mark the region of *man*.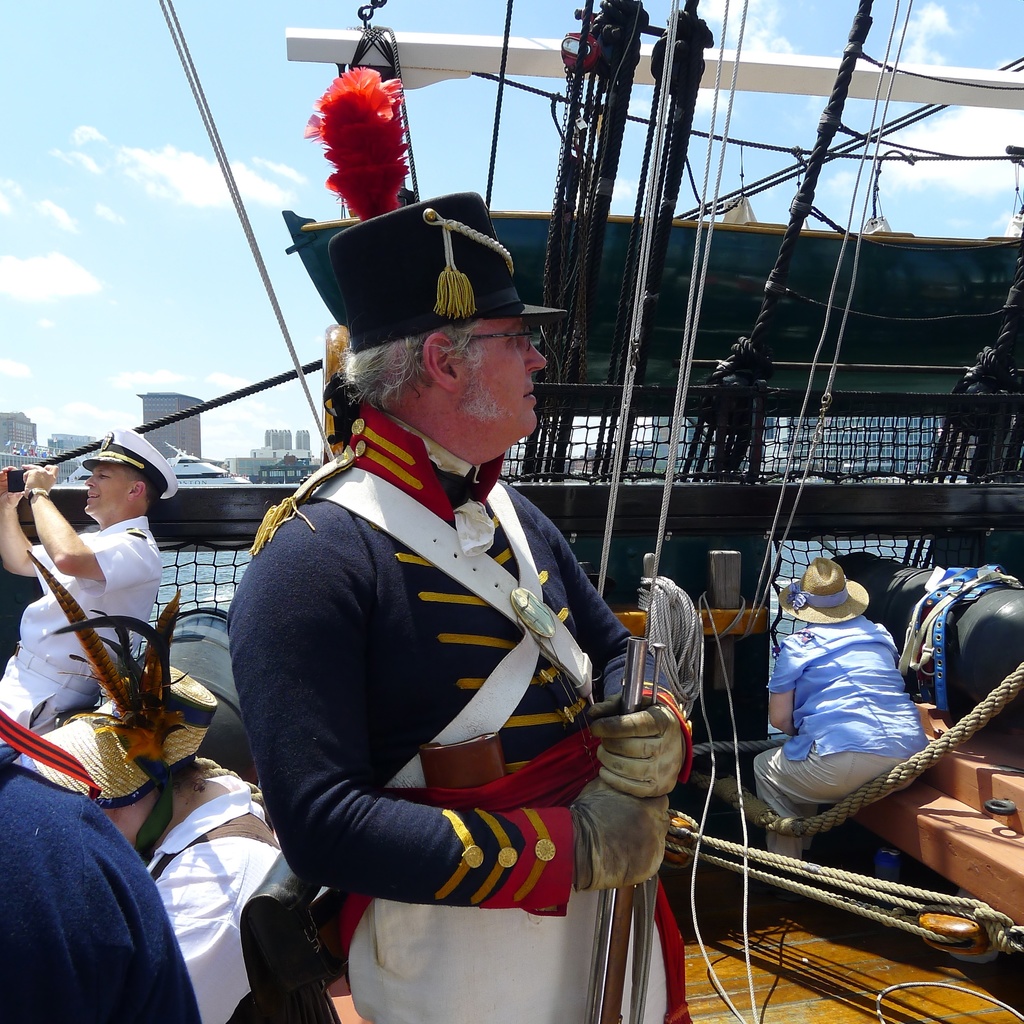
Region: [x1=222, y1=190, x2=682, y2=1023].
